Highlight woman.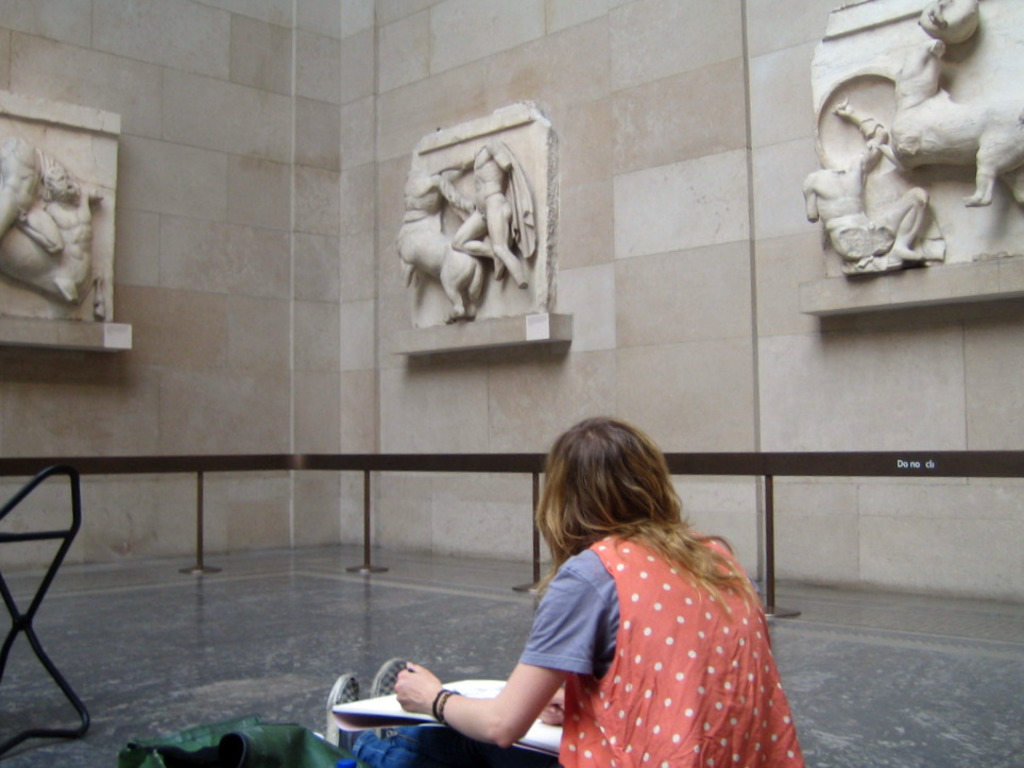
Highlighted region: locate(366, 409, 809, 767).
